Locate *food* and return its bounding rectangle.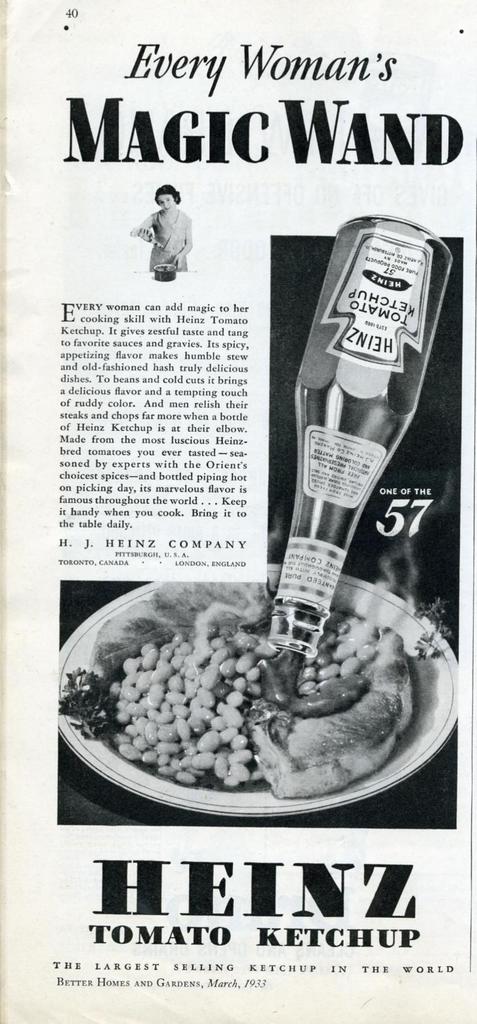
[left=55, top=575, right=417, bottom=799].
